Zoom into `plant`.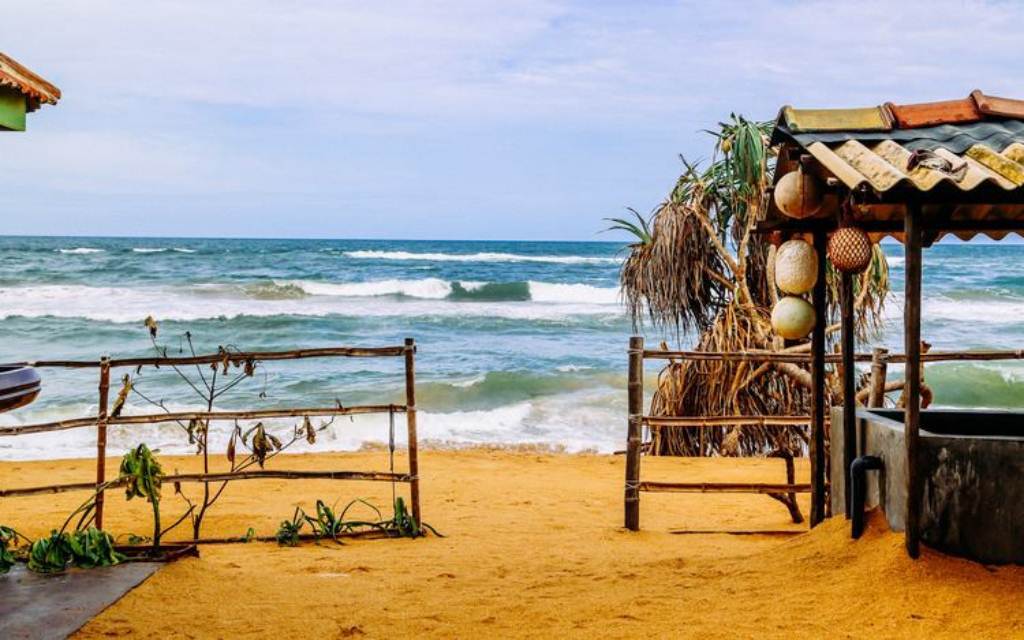
Zoom target: {"x1": 607, "y1": 101, "x2": 953, "y2": 471}.
